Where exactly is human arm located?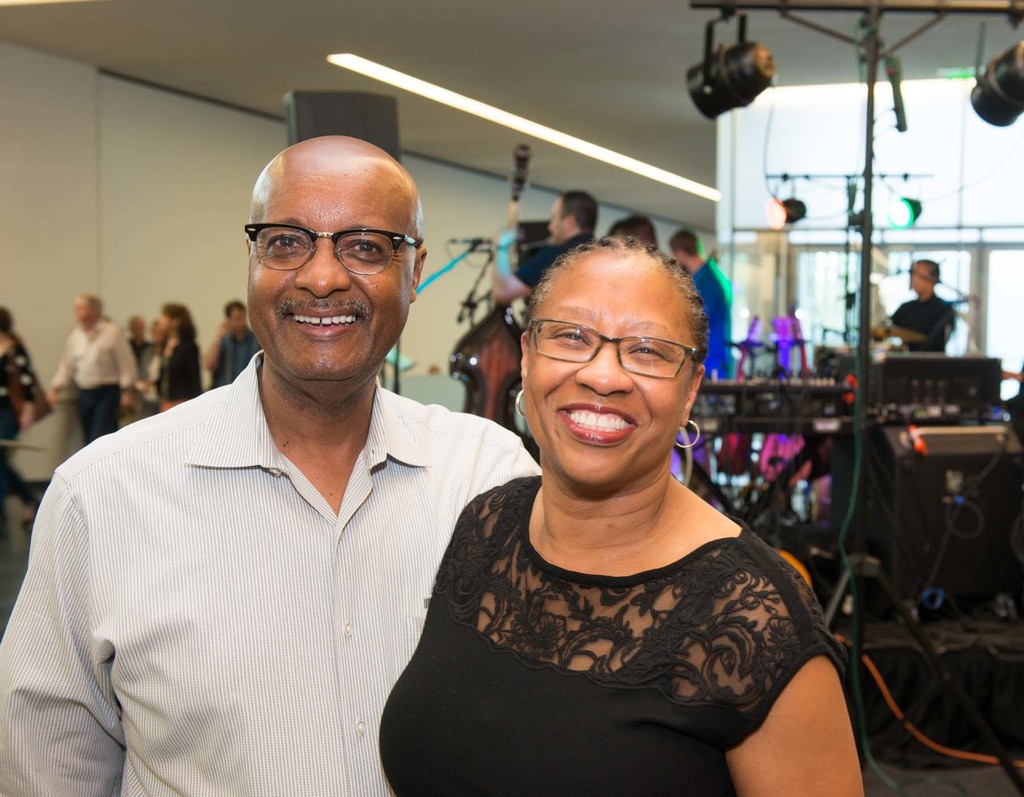
Its bounding box is 728/603/899/784.
